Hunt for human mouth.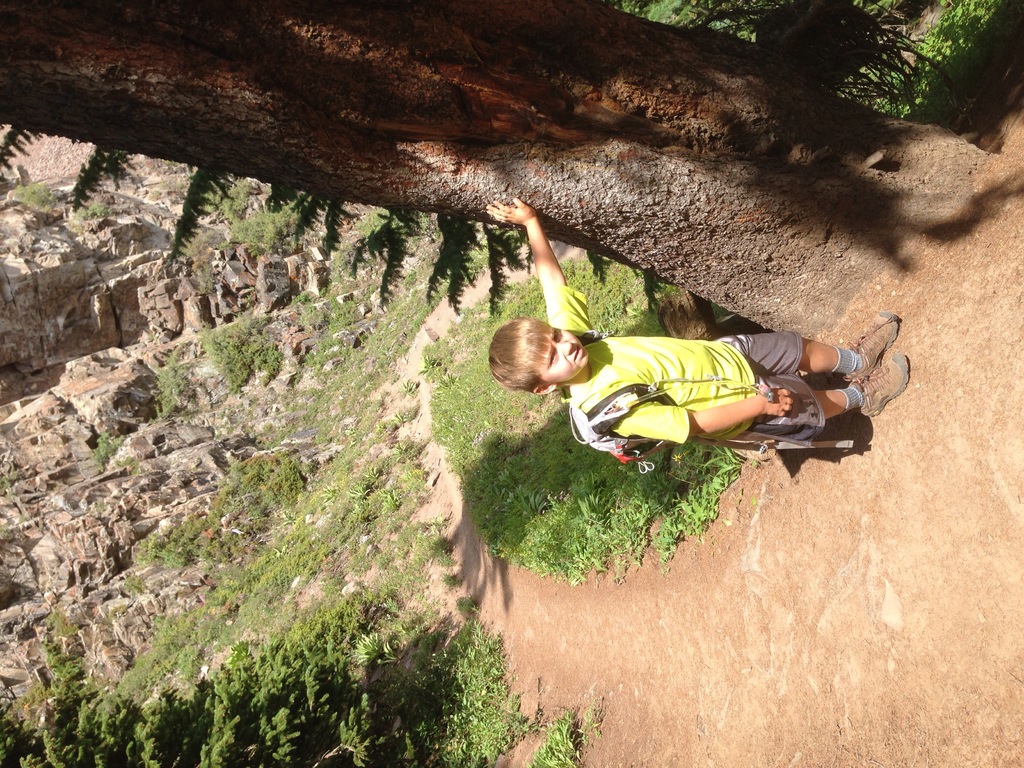
Hunted down at select_region(577, 354, 580, 360).
